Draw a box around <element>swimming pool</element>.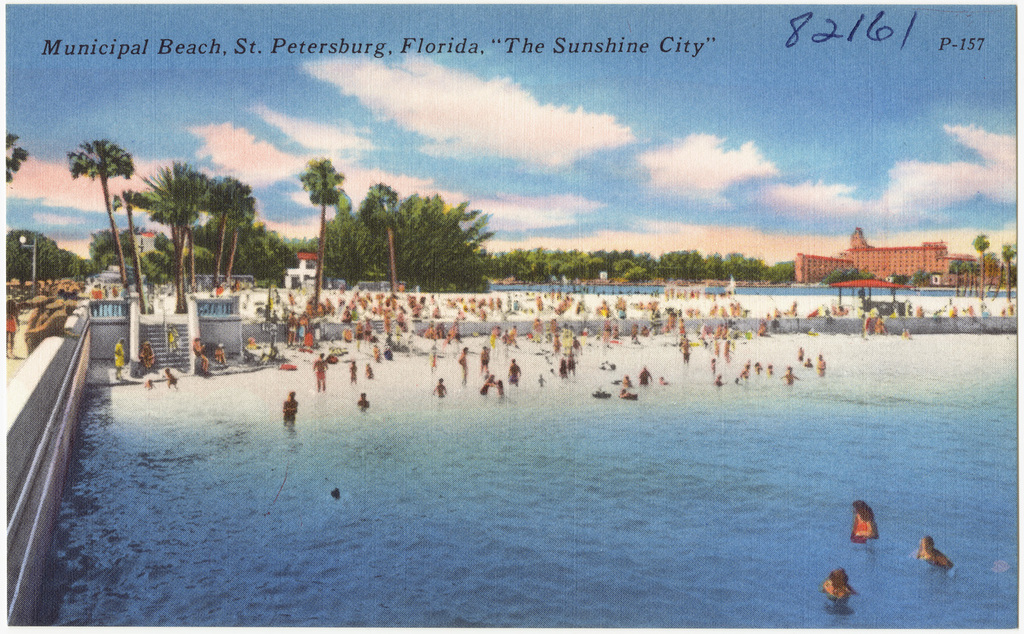
(25,333,1023,633).
